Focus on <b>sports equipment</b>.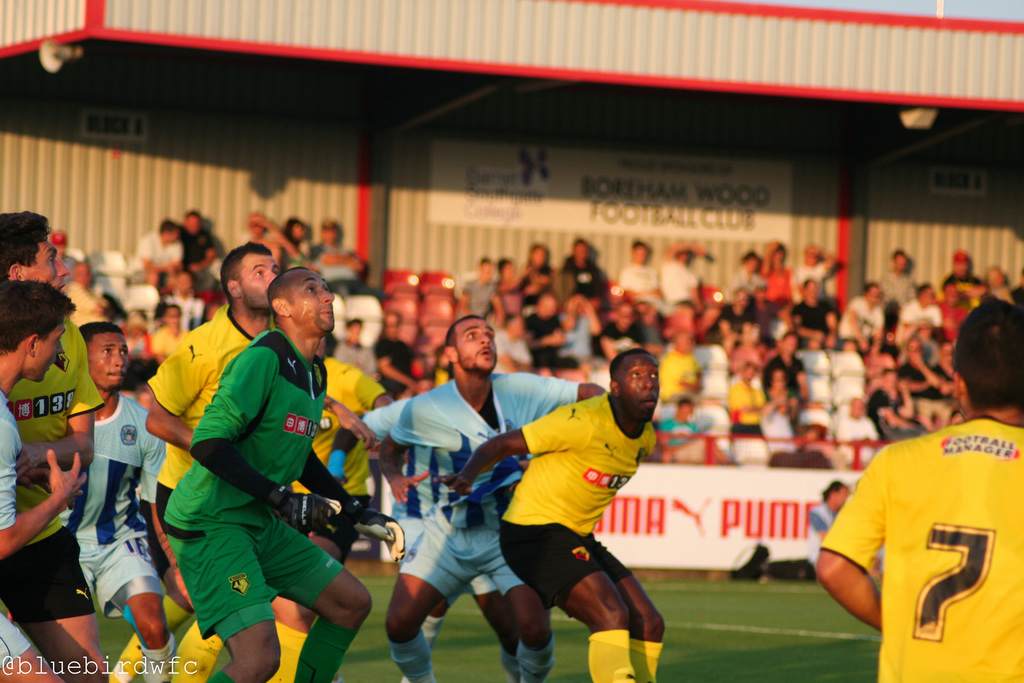
Focused at box(273, 491, 330, 533).
